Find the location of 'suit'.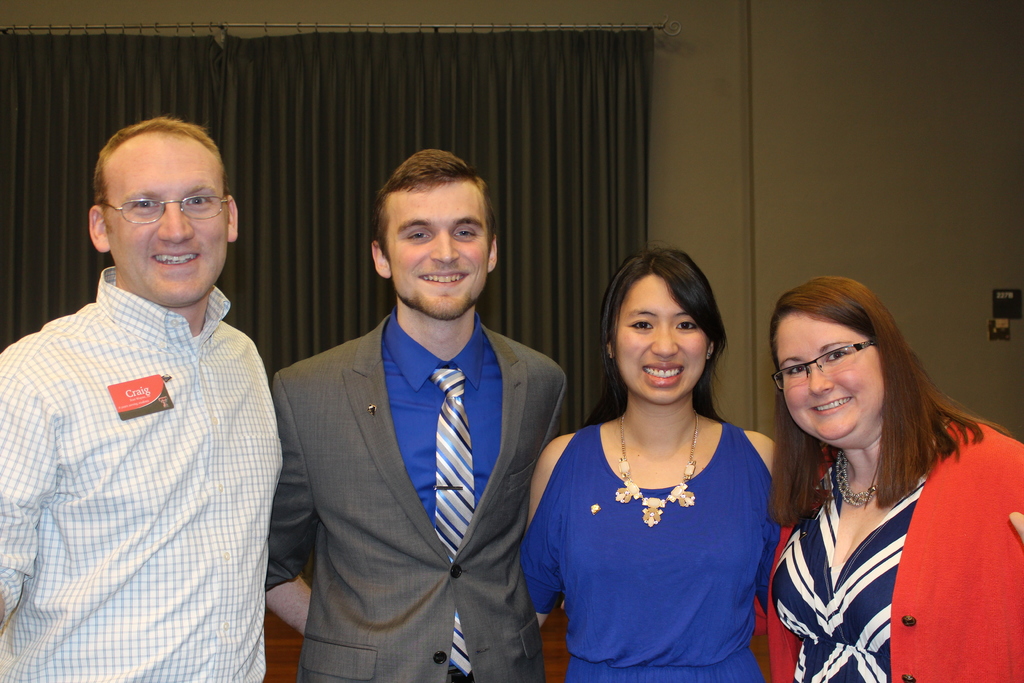
Location: l=266, t=174, r=569, b=682.
